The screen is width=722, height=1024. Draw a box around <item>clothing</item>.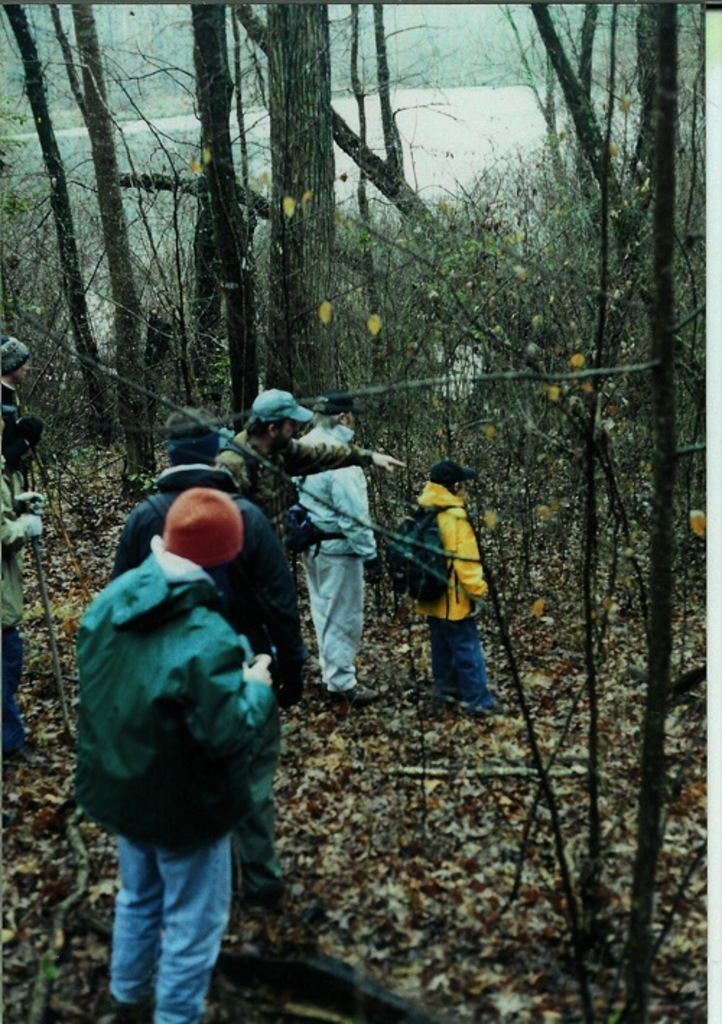
(111, 461, 305, 708).
